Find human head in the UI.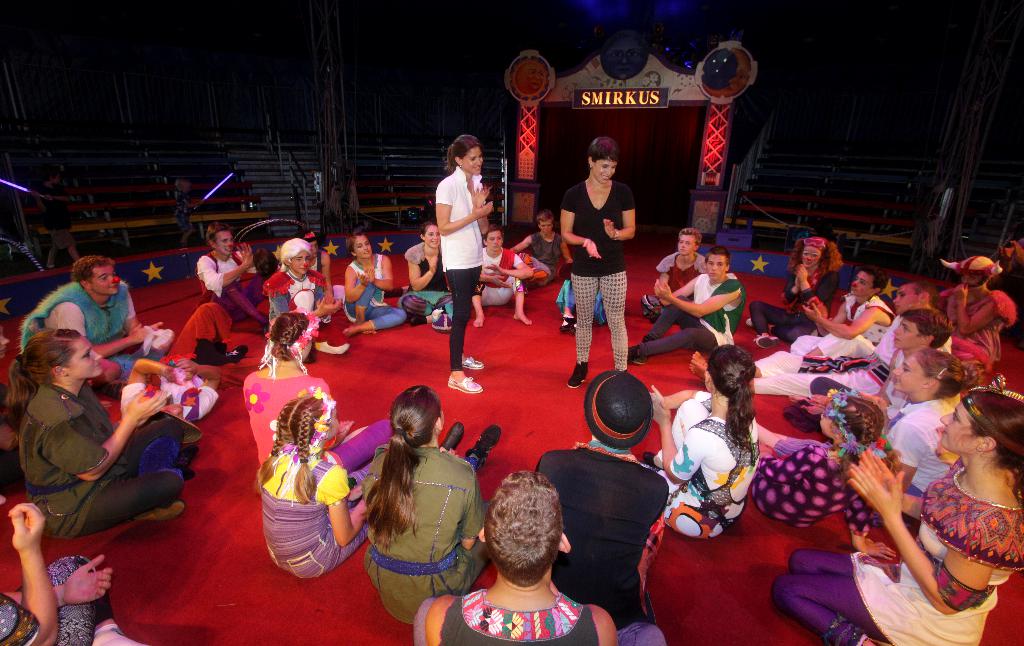
UI element at {"left": 705, "top": 246, "right": 728, "bottom": 282}.
